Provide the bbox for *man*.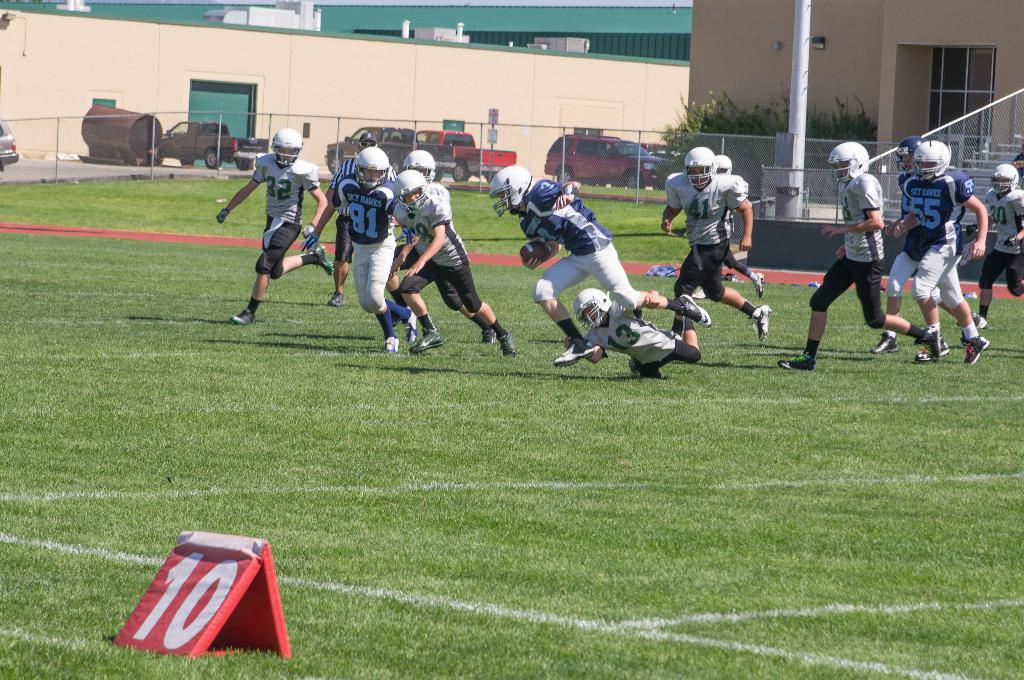
rect(215, 129, 330, 325).
